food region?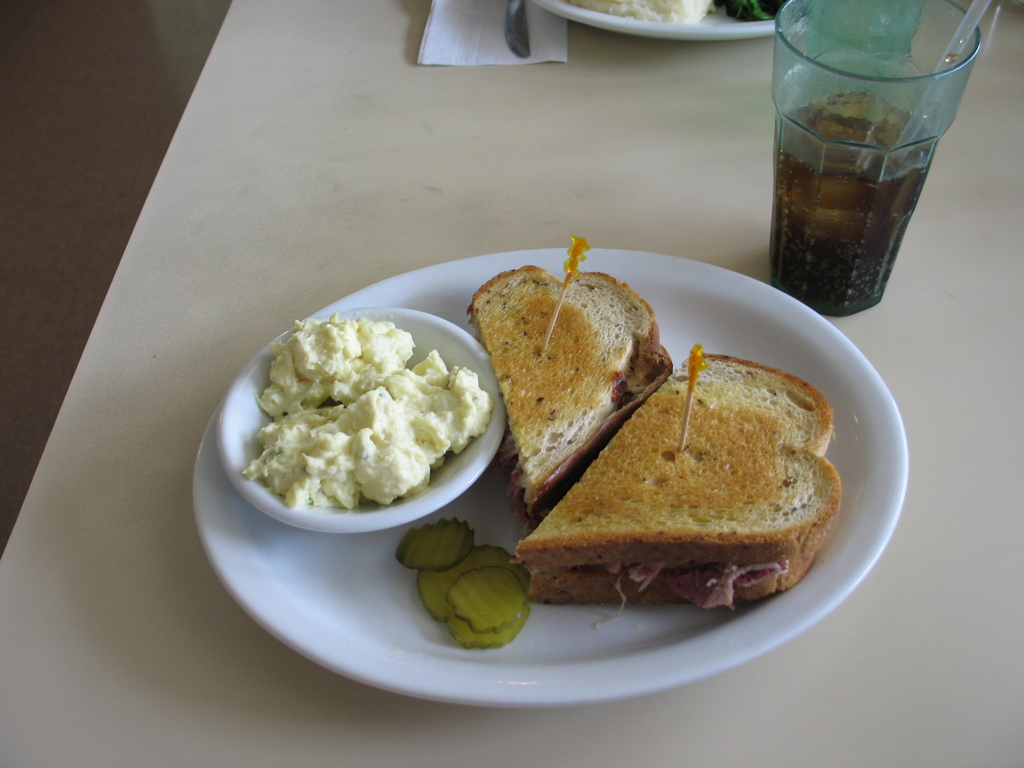
bbox=[446, 604, 529, 646]
